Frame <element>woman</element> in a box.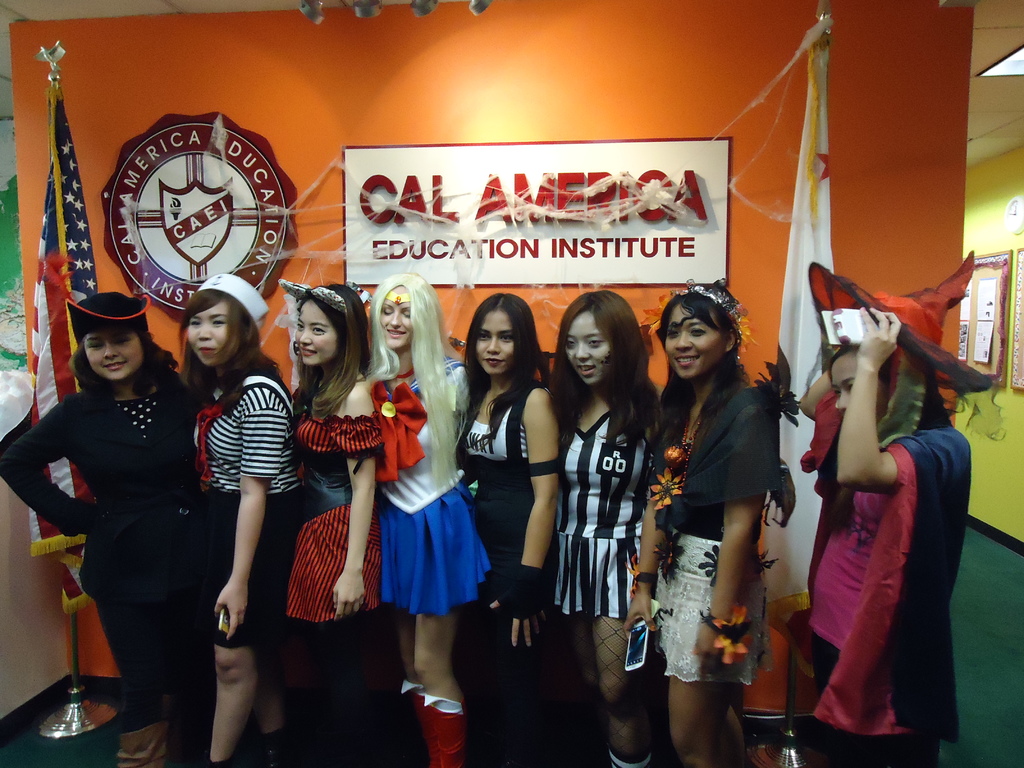
<box>0,289,200,767</box>.
